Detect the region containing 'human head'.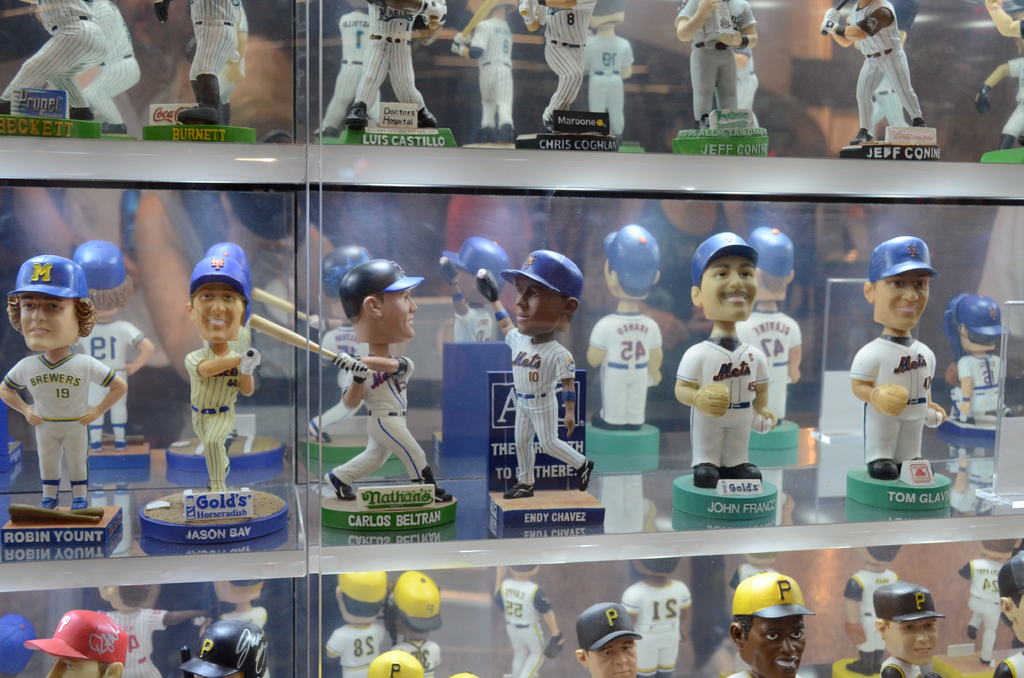
(573,604,643,677).
